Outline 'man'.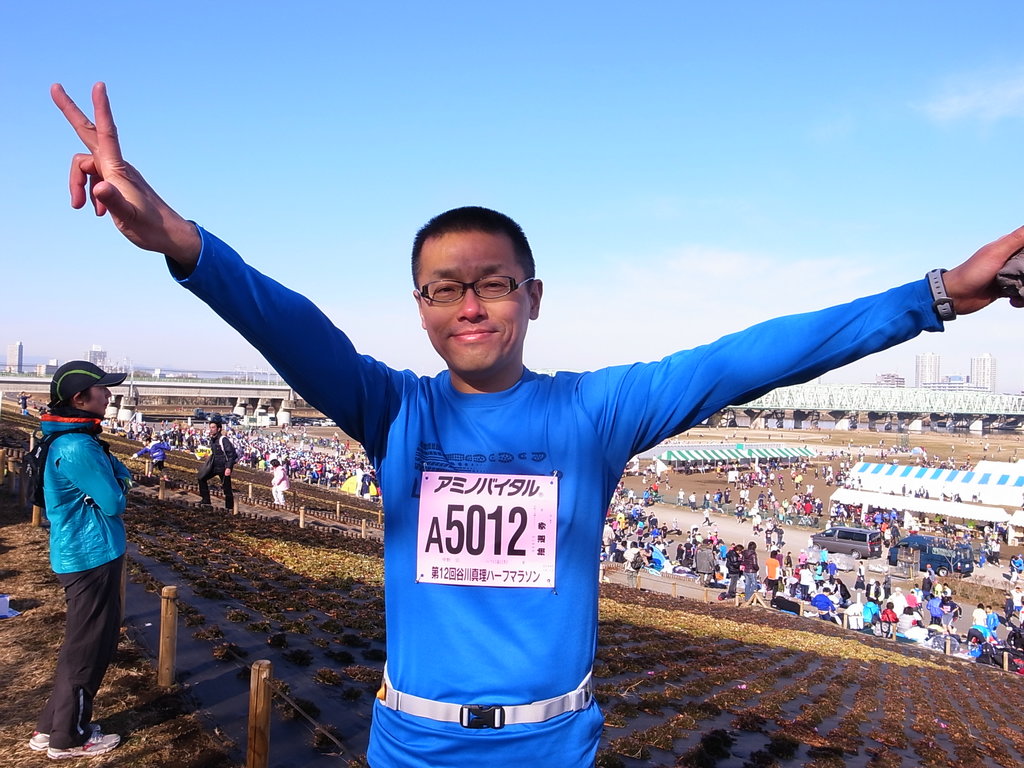
Outline: Rect(745, 509, 771, 537).
